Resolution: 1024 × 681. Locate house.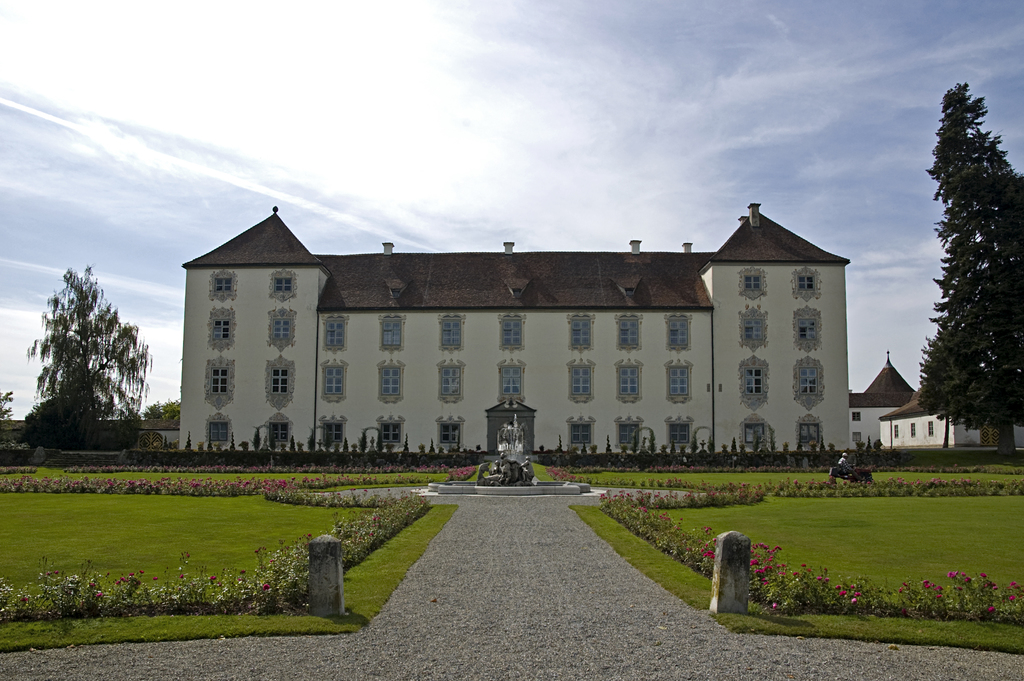
872:371:1023:447.
